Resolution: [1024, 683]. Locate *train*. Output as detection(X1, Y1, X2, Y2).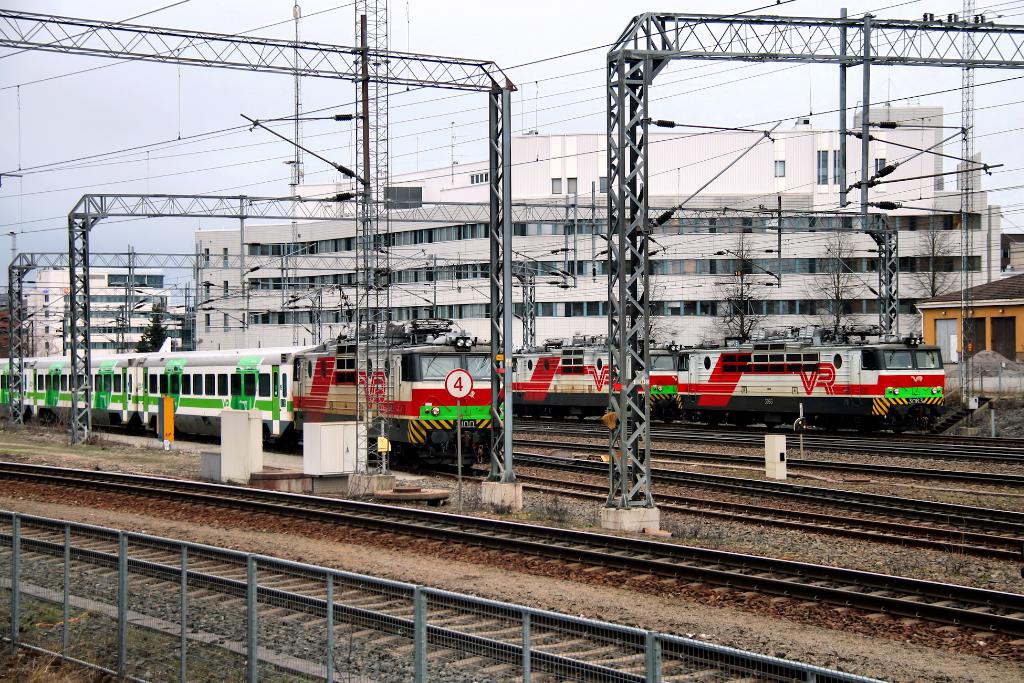
detection(511, 334, 682, 420).
